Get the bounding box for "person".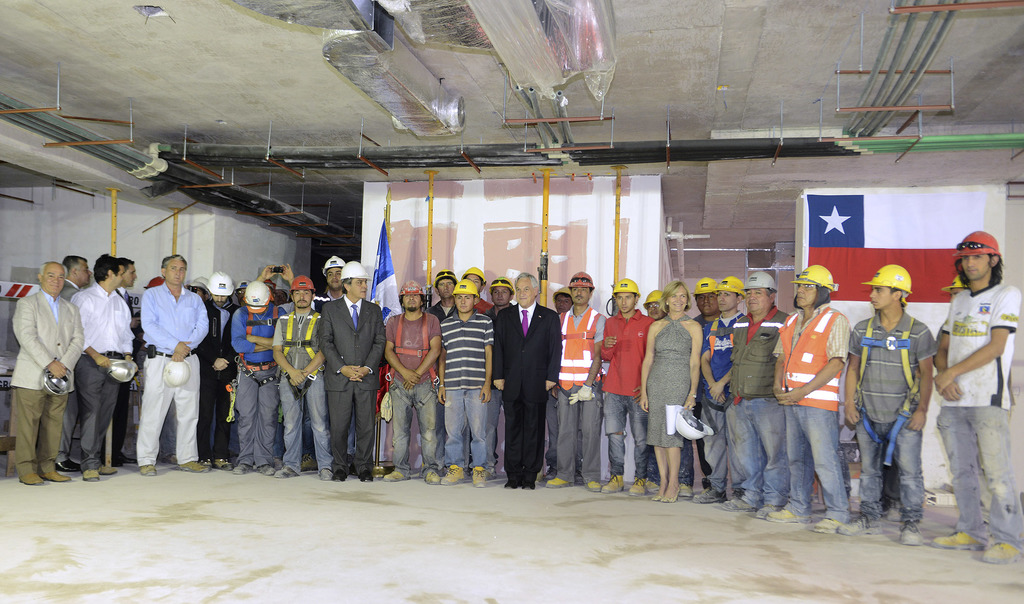
crop(464, 267, 492, 314).
